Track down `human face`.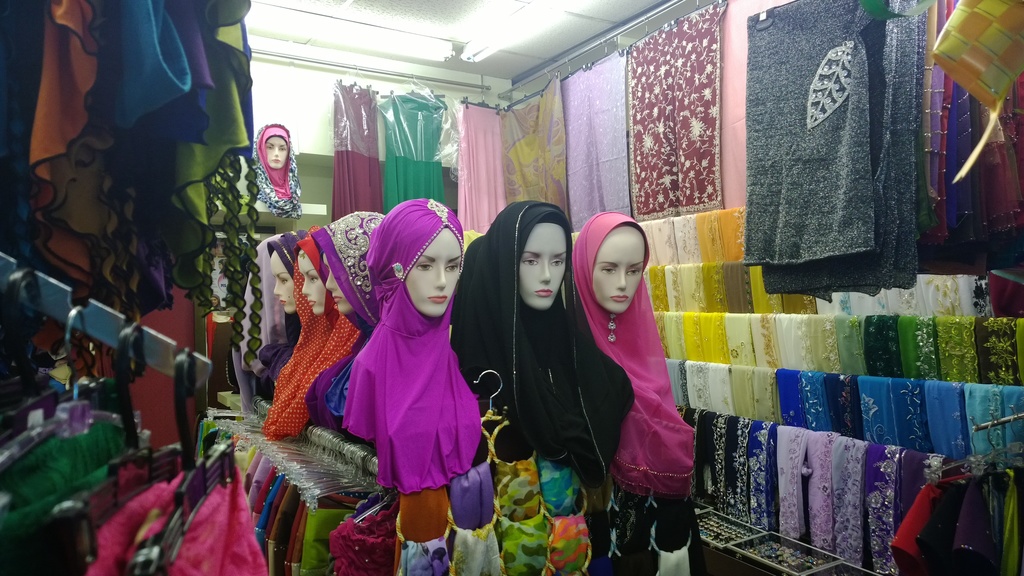
Tracked to pyautogui.locateOnScreen(405, 223, 464, 312).
